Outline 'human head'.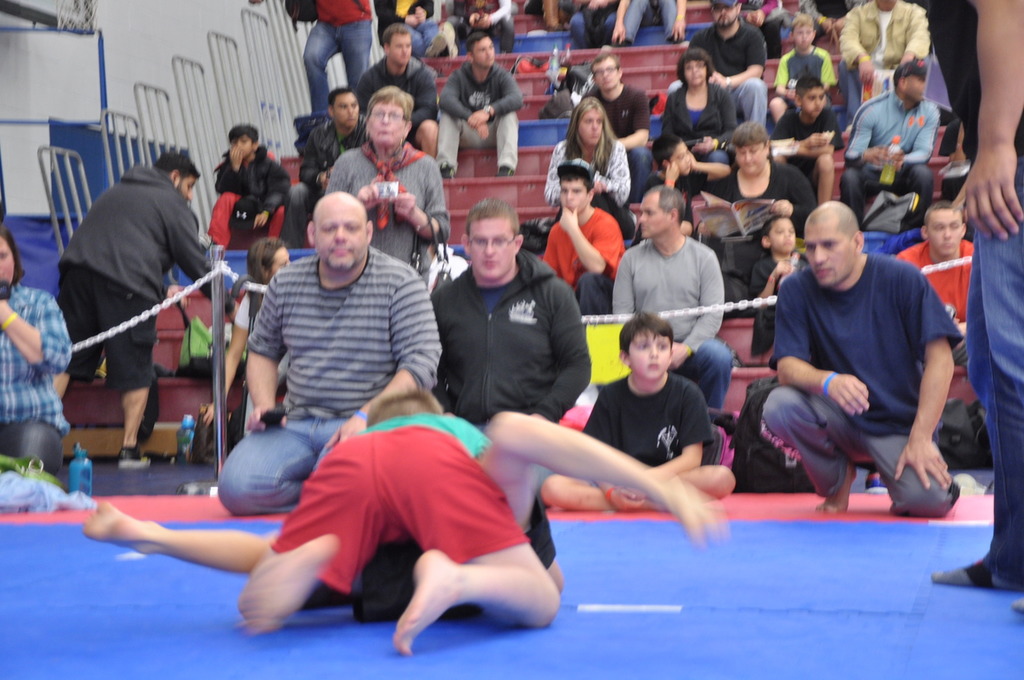
Outline: 709,0,746,25.
